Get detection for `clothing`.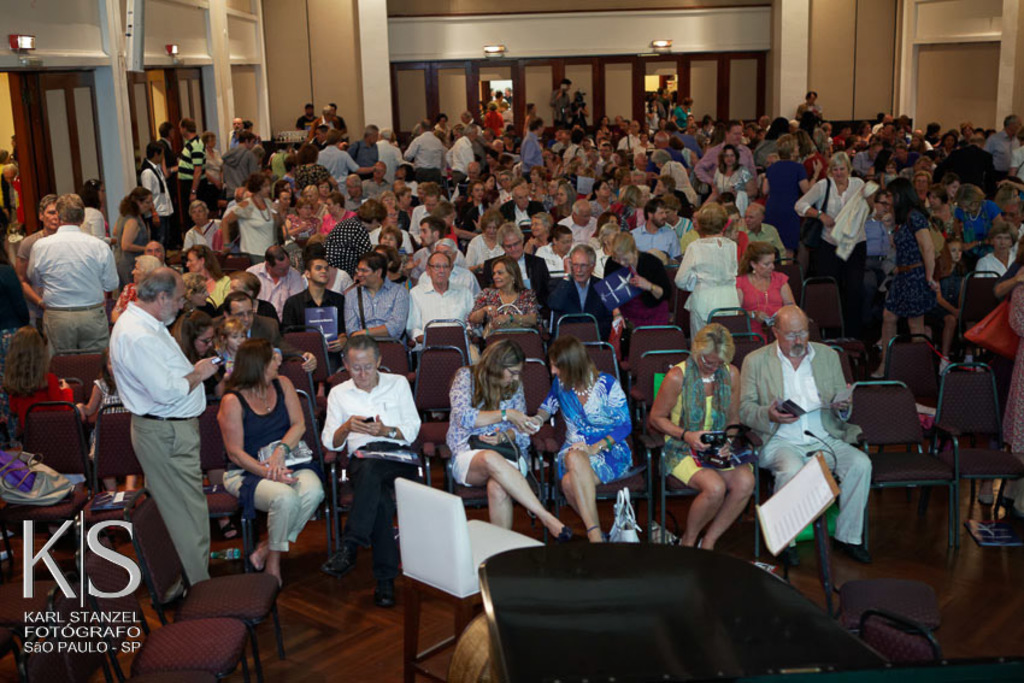
Detection: 700 145 748 176.
